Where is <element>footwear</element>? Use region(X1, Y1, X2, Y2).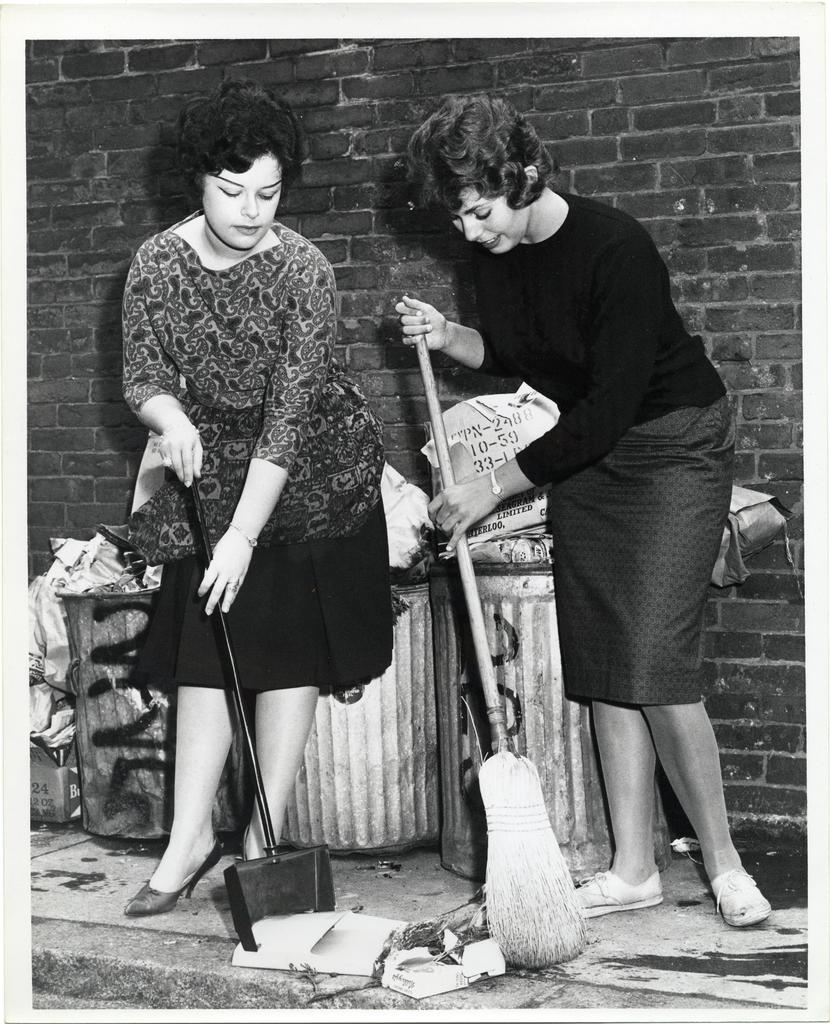
region(118, 840, 223, 917).
